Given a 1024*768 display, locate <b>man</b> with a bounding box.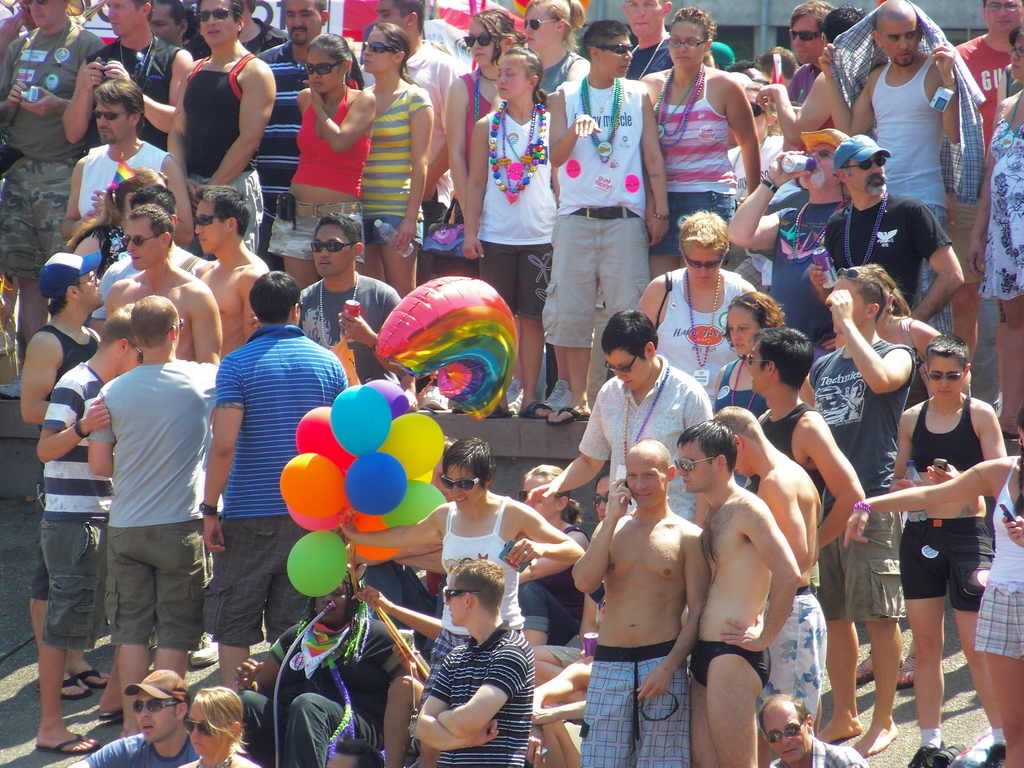
Located: [806,266,917,757].
